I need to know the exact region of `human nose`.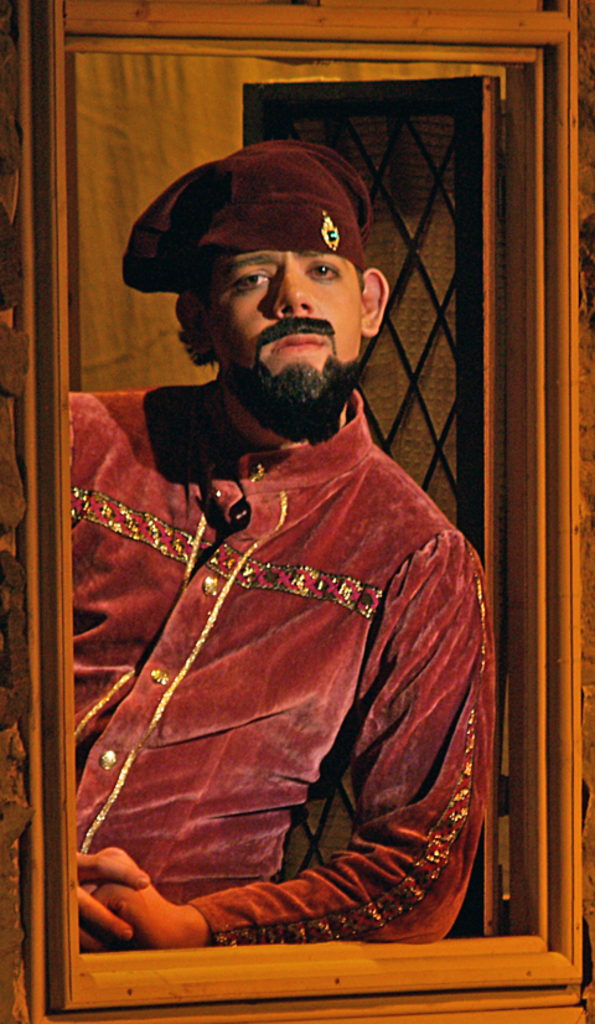
Region: 268:264:317:317.
